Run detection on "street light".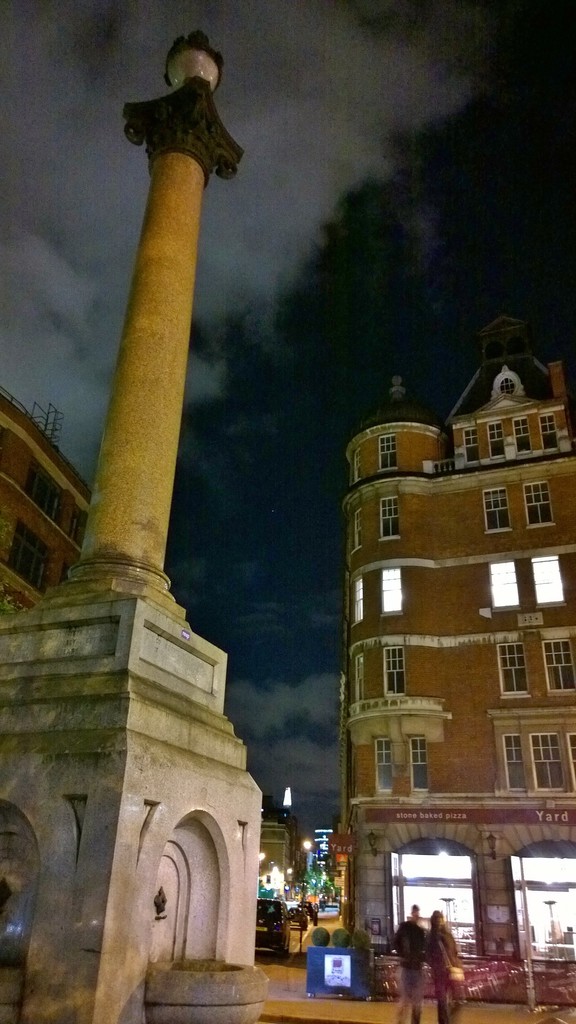
Result: [51,69,223,644].
